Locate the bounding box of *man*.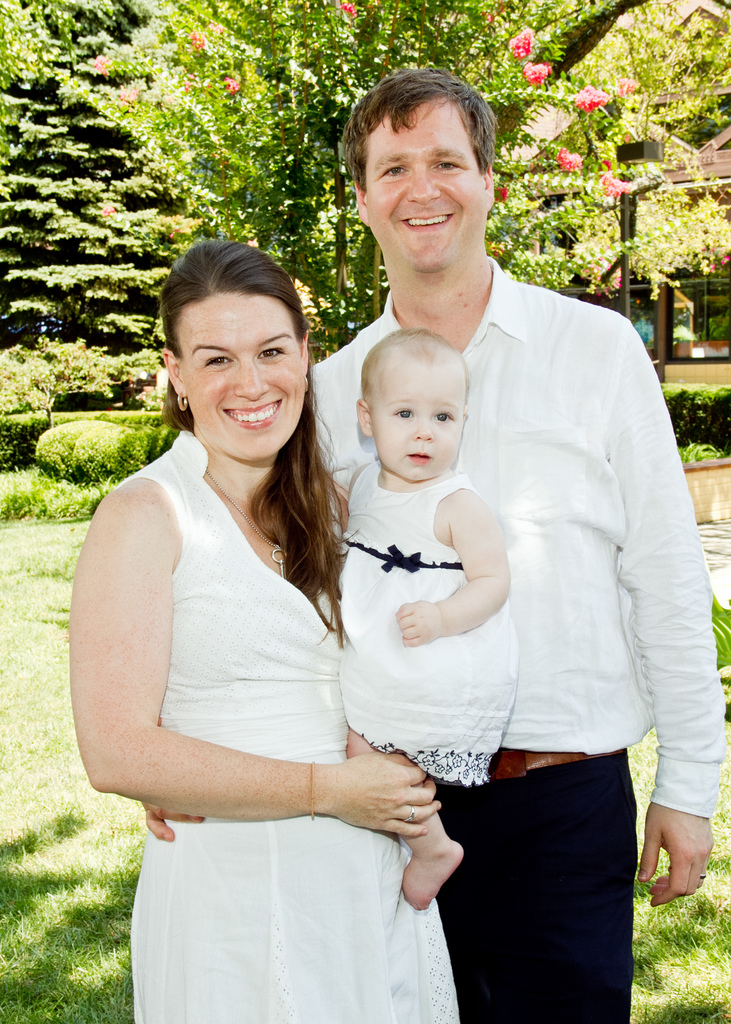
Bounding box: 259 126 690 997.
